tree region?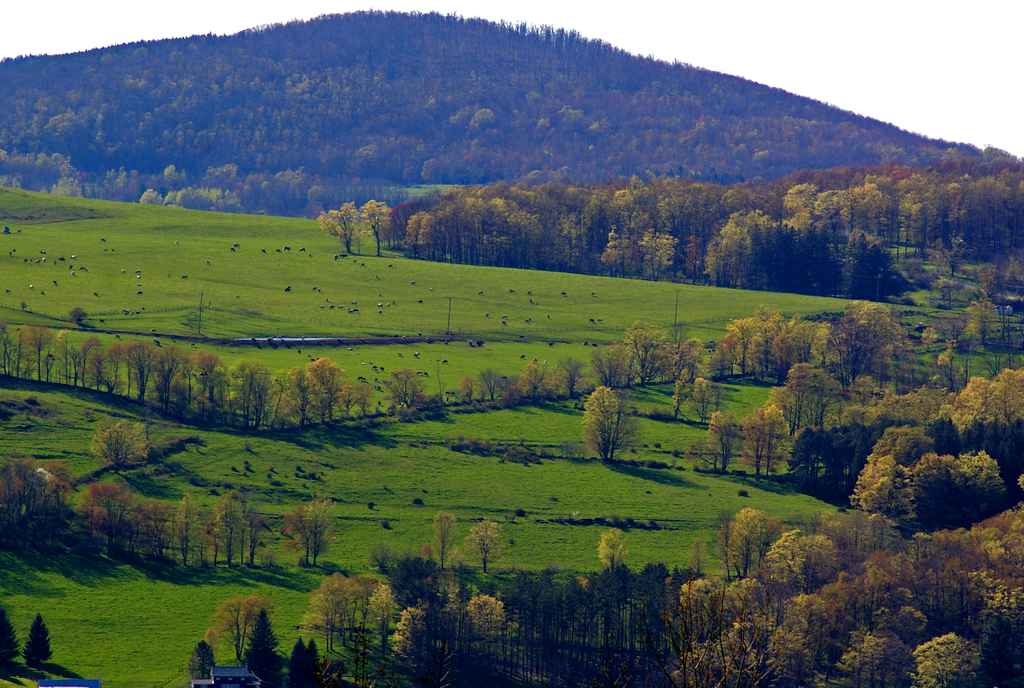
select_region(582, 386, 640, 460)
